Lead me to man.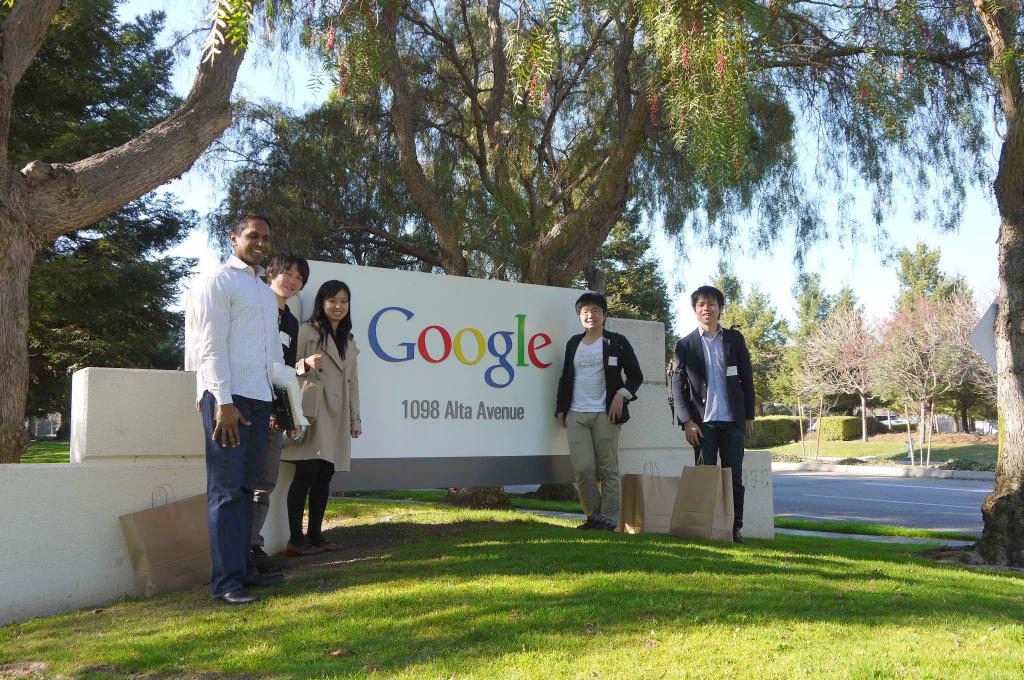
Lead to pyautogui.locateOnScreen(261, 248, 297, 576).
